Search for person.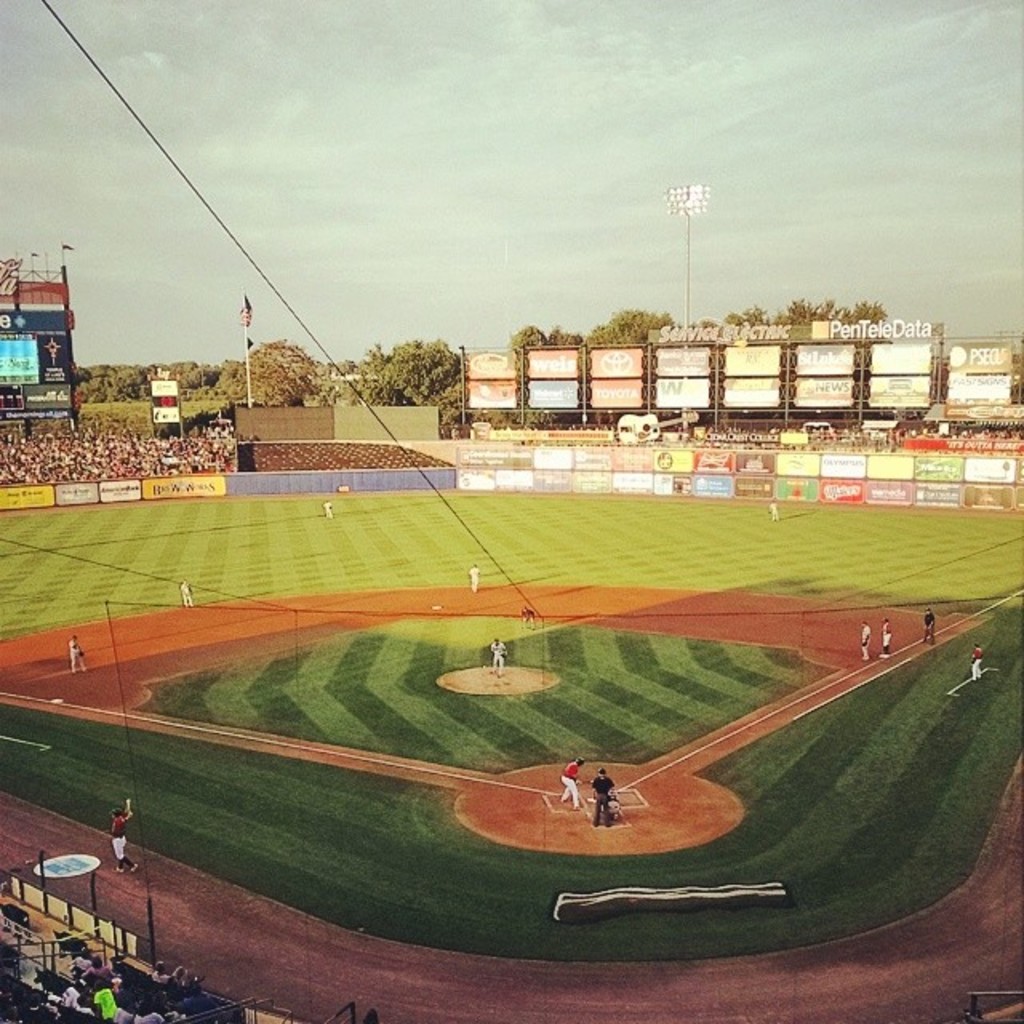
Found at pyautogui.locateOnScreen(96, 794, 134, 880).
